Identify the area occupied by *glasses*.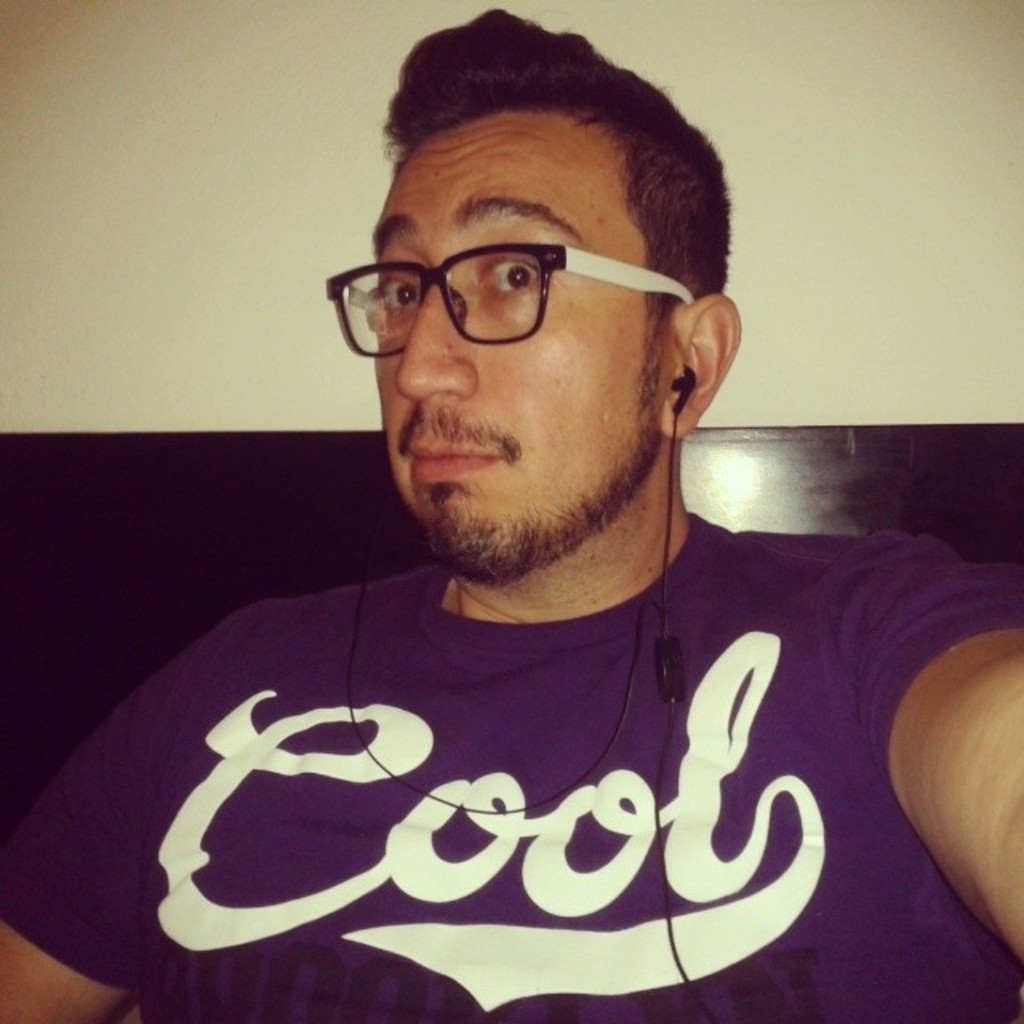
Area: box(334, 216, 712, 334).
